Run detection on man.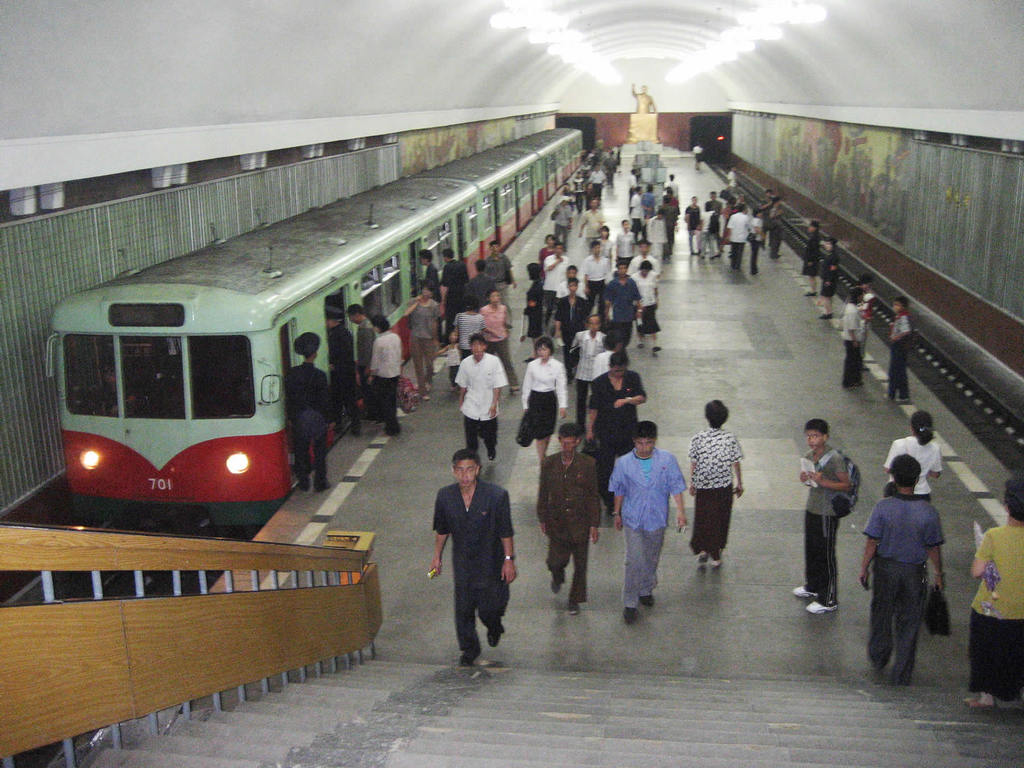
Result: [790,419,851,616].
